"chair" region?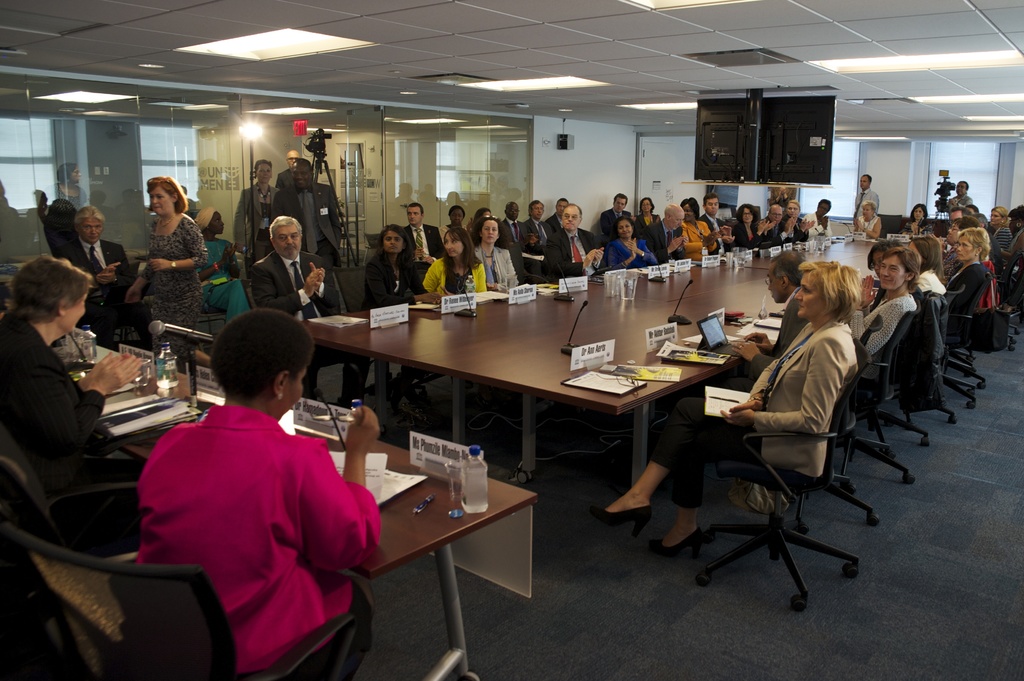
region(879, 214, 902, 240)
